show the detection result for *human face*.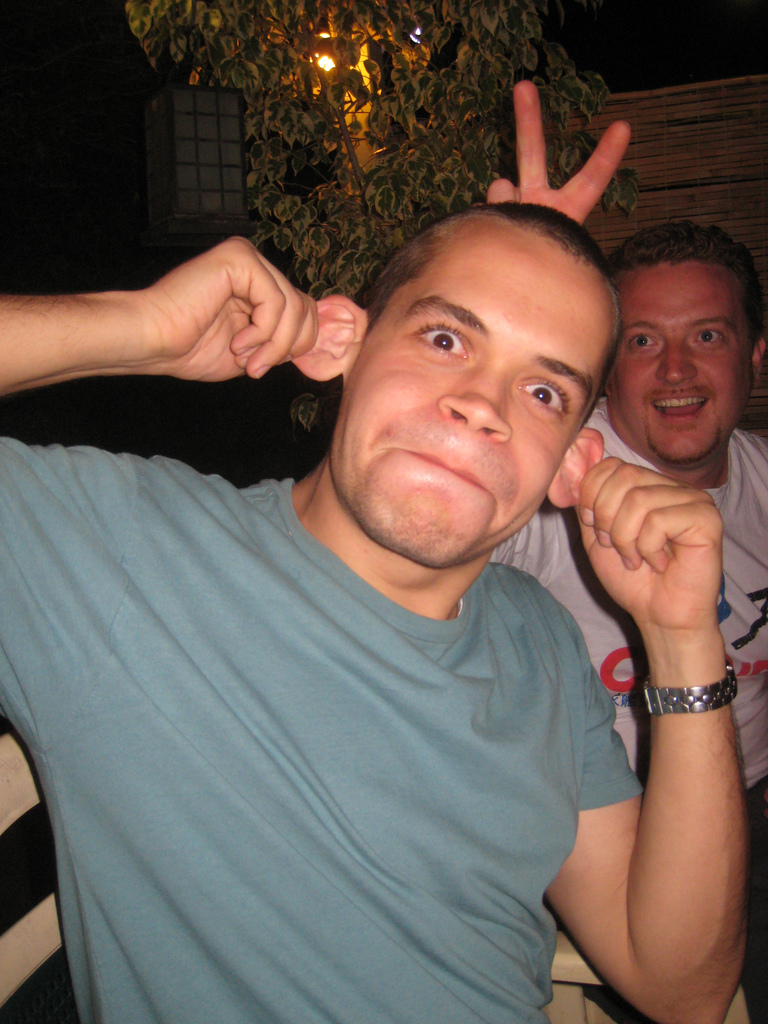
box(604, 266, 751, 462).
